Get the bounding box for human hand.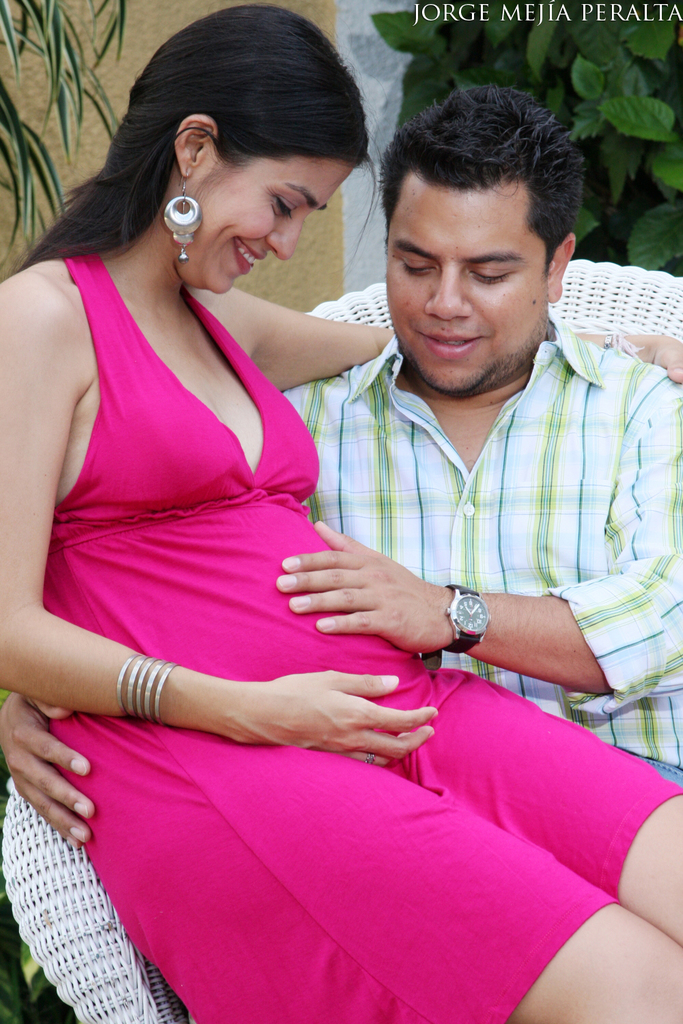
x1=626, y1=328, x2=682, y2=388.
